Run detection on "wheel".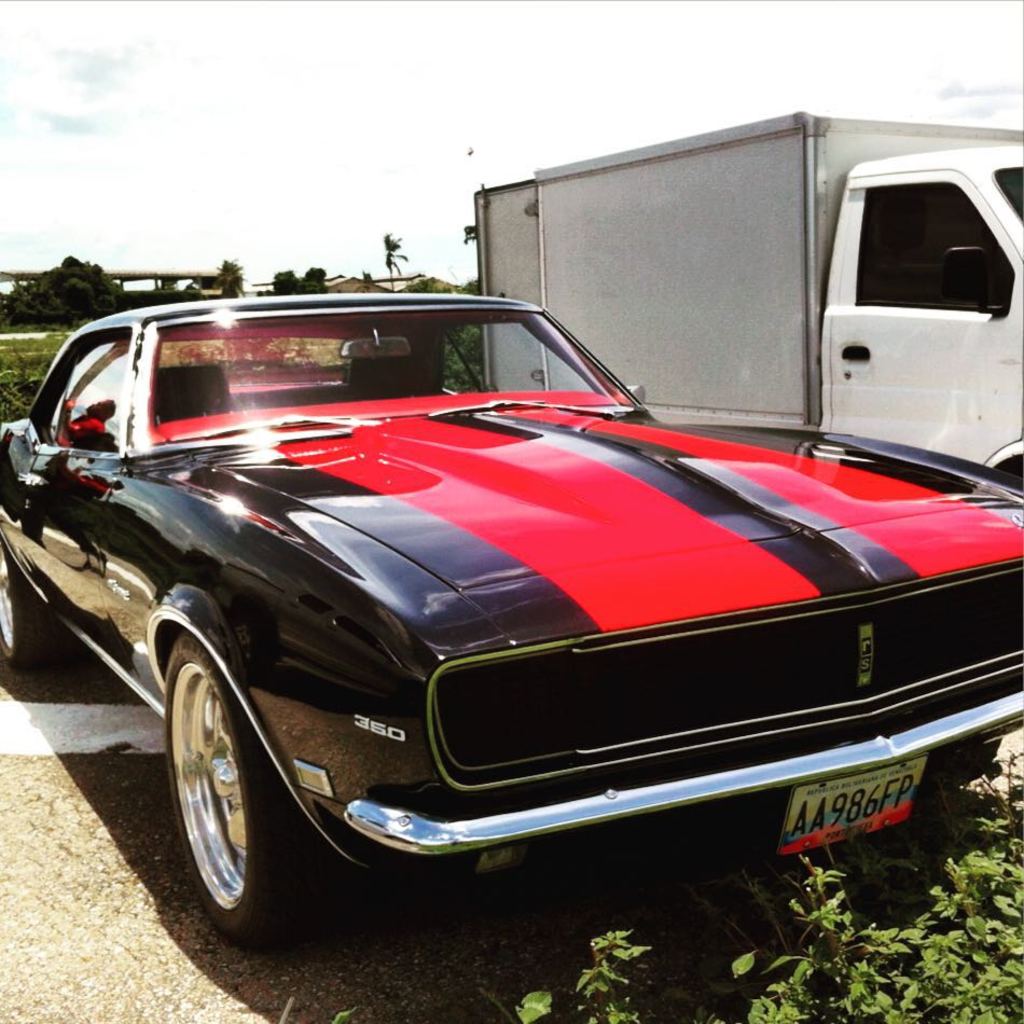
Result: 157, 634, 365, 956.
